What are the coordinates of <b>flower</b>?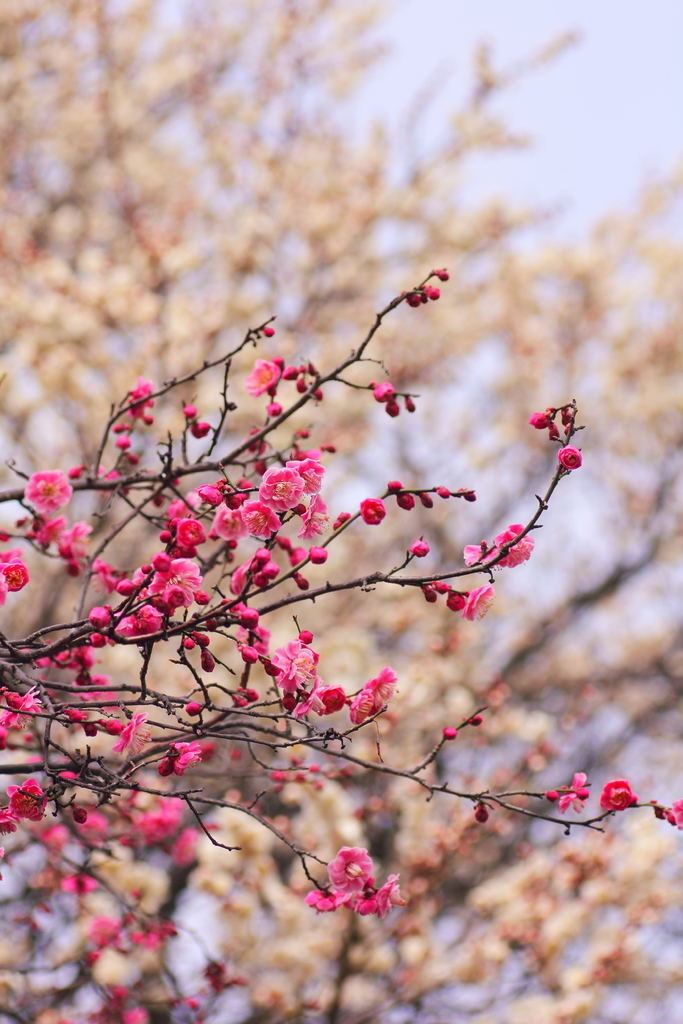
detection(286, 675, 323, 717).
